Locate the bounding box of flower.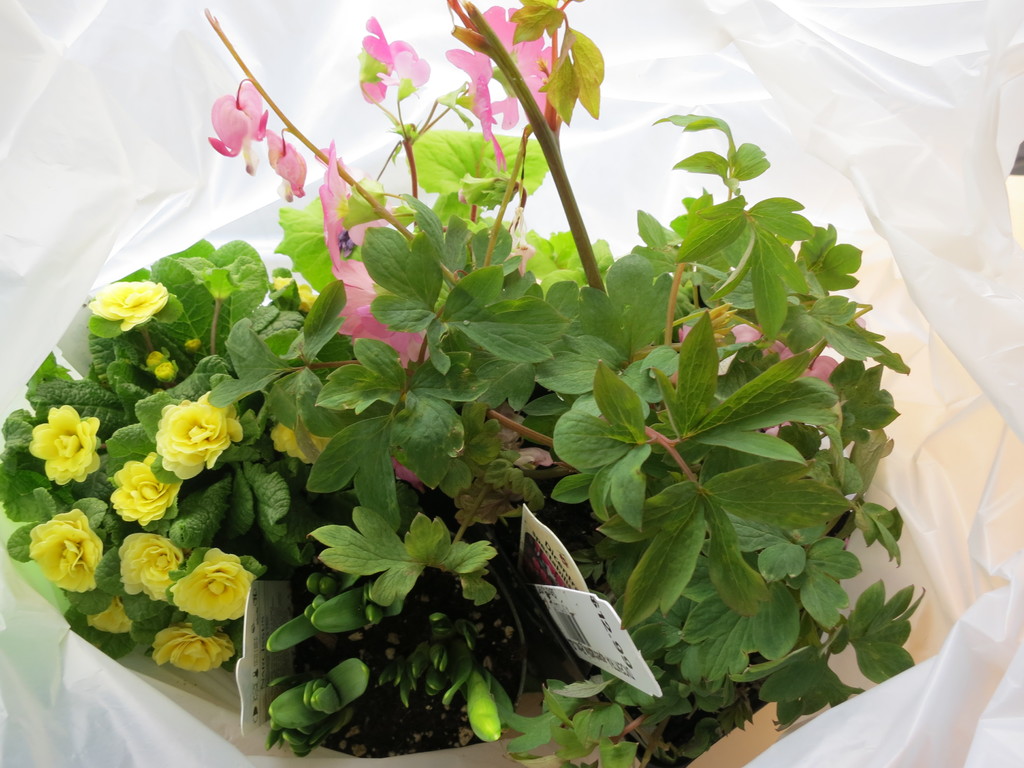
Bounding box: (left=271, top=135, right=423, bottom=368).
